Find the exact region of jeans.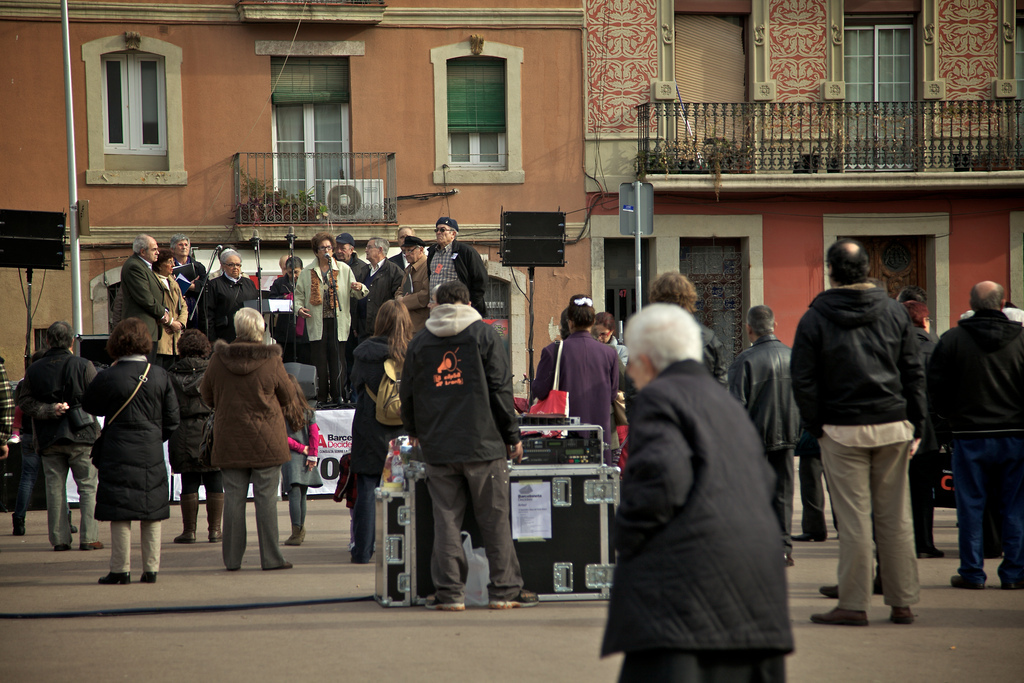
Exact region: left=422, top=460, right=521, bottom=606.
